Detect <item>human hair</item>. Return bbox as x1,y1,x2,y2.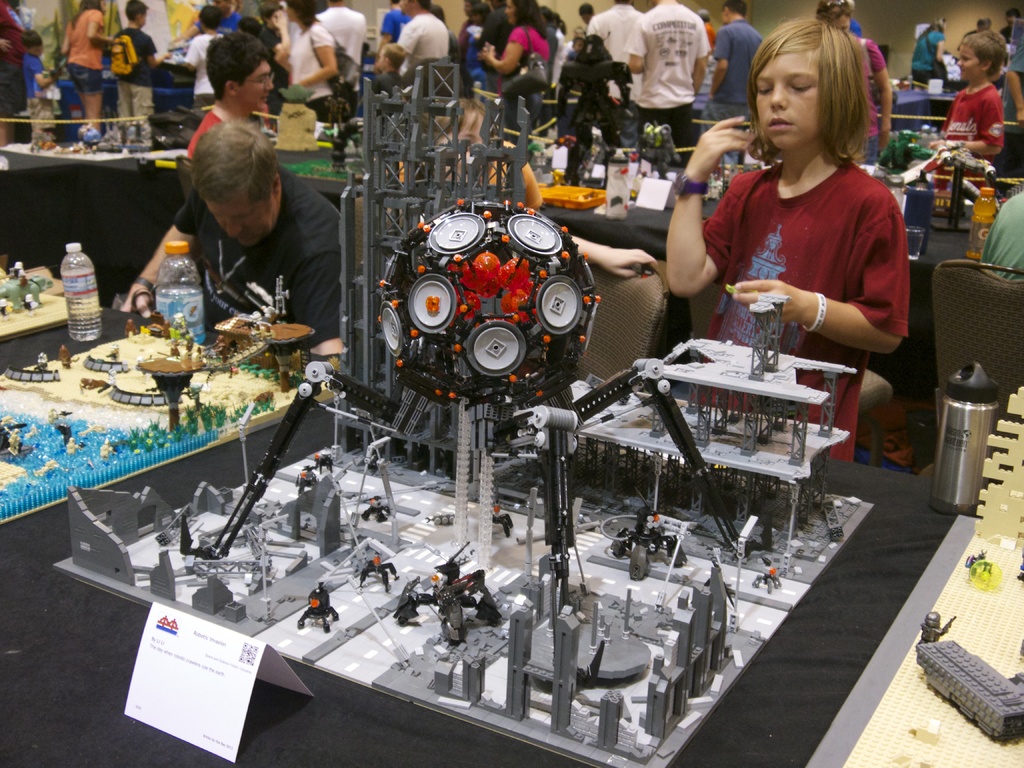
329,0,342,1.
